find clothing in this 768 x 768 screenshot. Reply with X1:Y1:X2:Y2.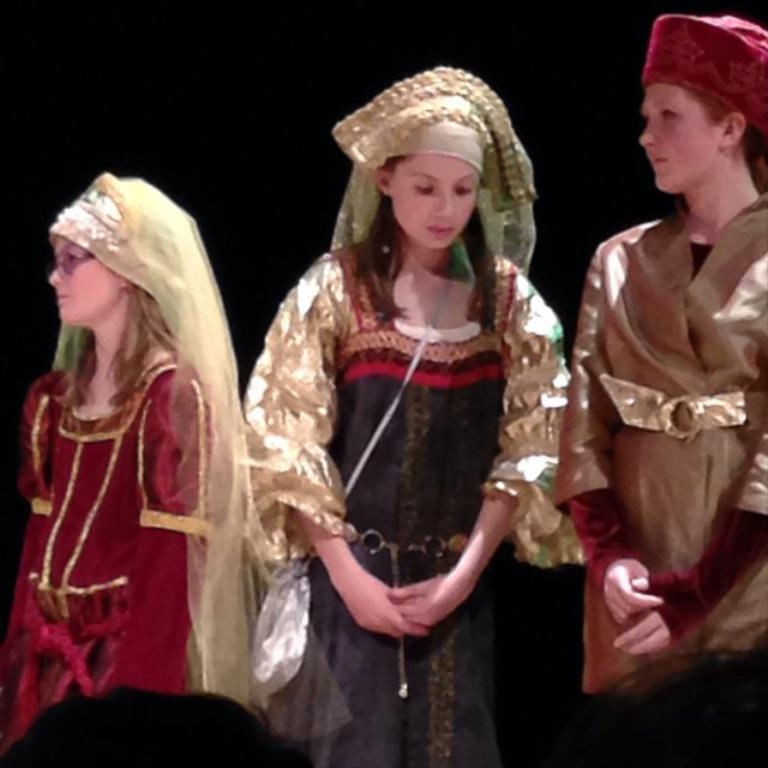
236:60:590:767.
